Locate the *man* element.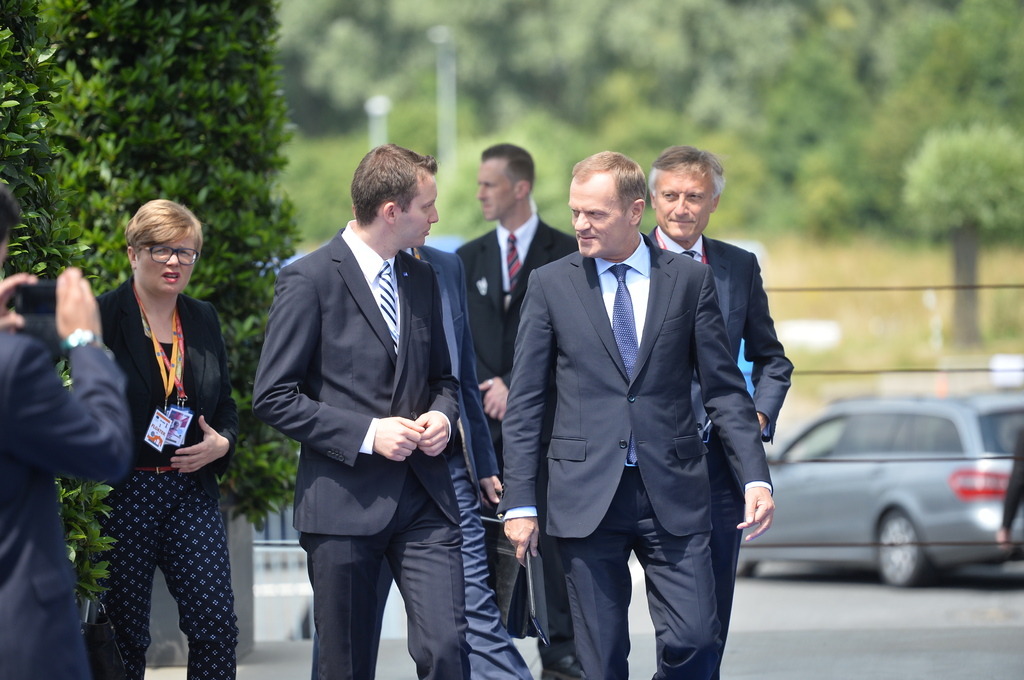
Element bbox: <box>346,200,511,679</box>.
